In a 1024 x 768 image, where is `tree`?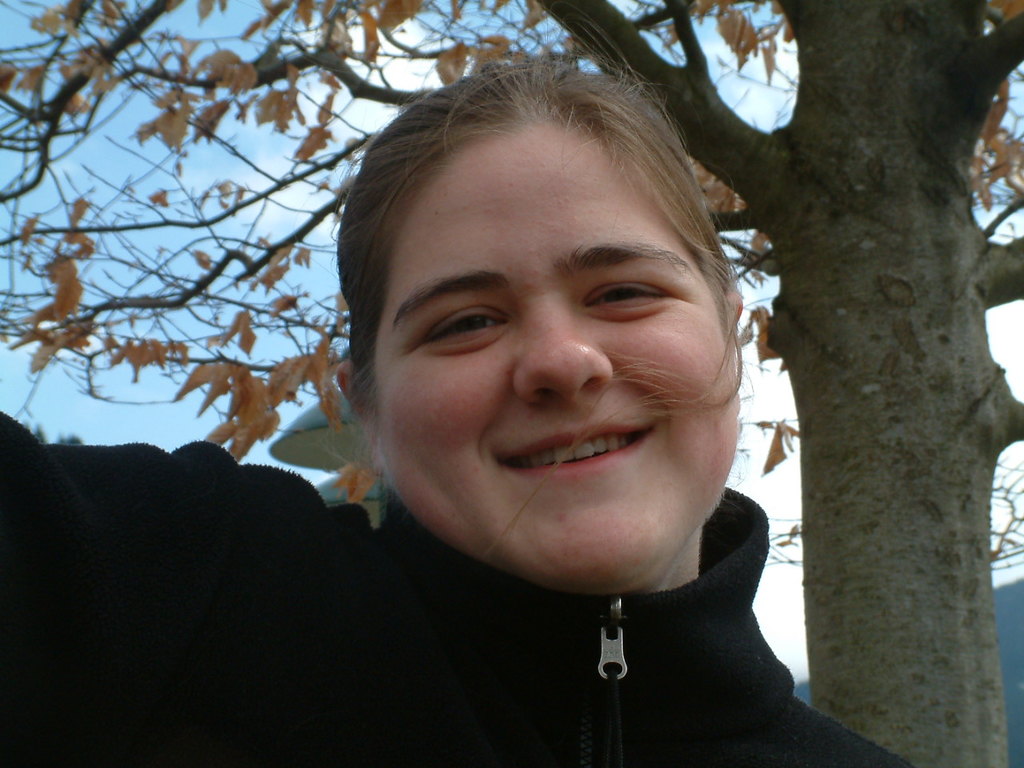
<region>37, 15, 1023, 727</region>.
